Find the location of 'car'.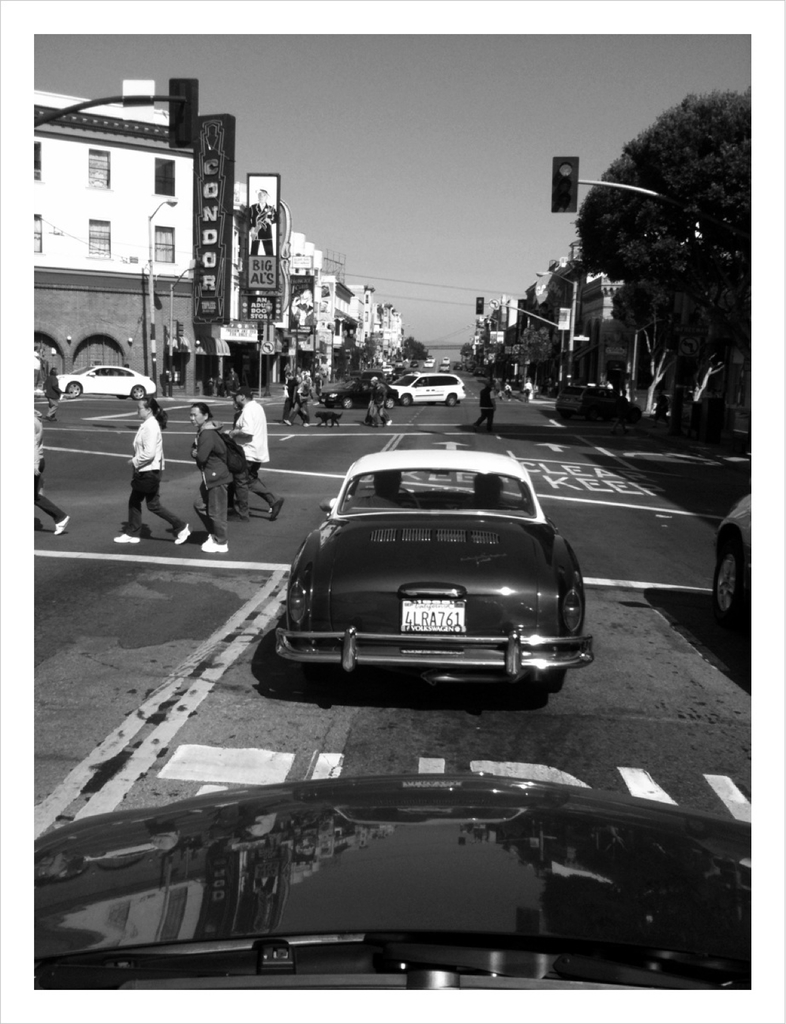
Location: [left=388, top=365, right=475, bottom=407].
